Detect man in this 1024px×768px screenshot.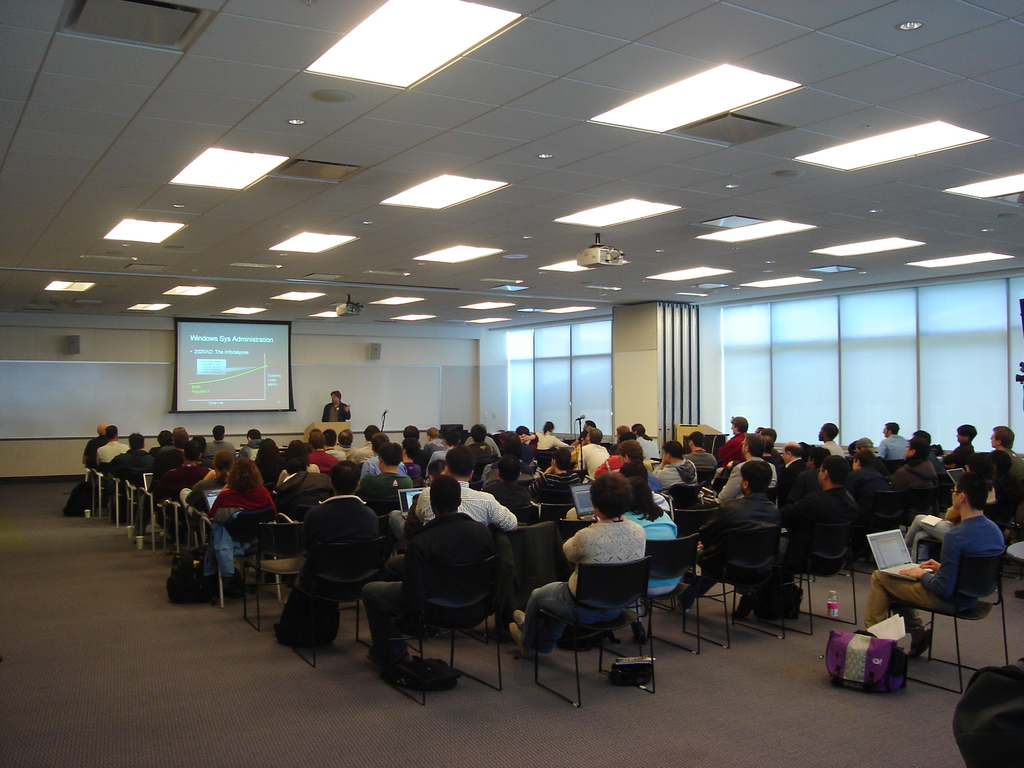
Detection: {"left": 873, "top": 420, "right": 915, "bottom": 463}.
